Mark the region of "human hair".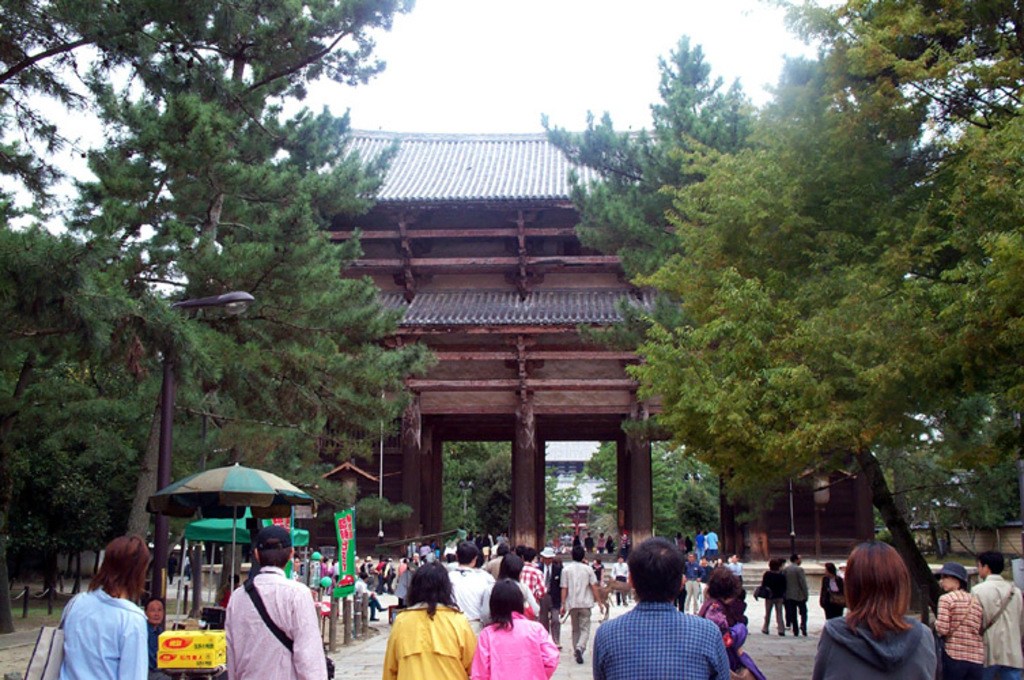
Region: x1=83, y1=532, x2=154, y2=609.
